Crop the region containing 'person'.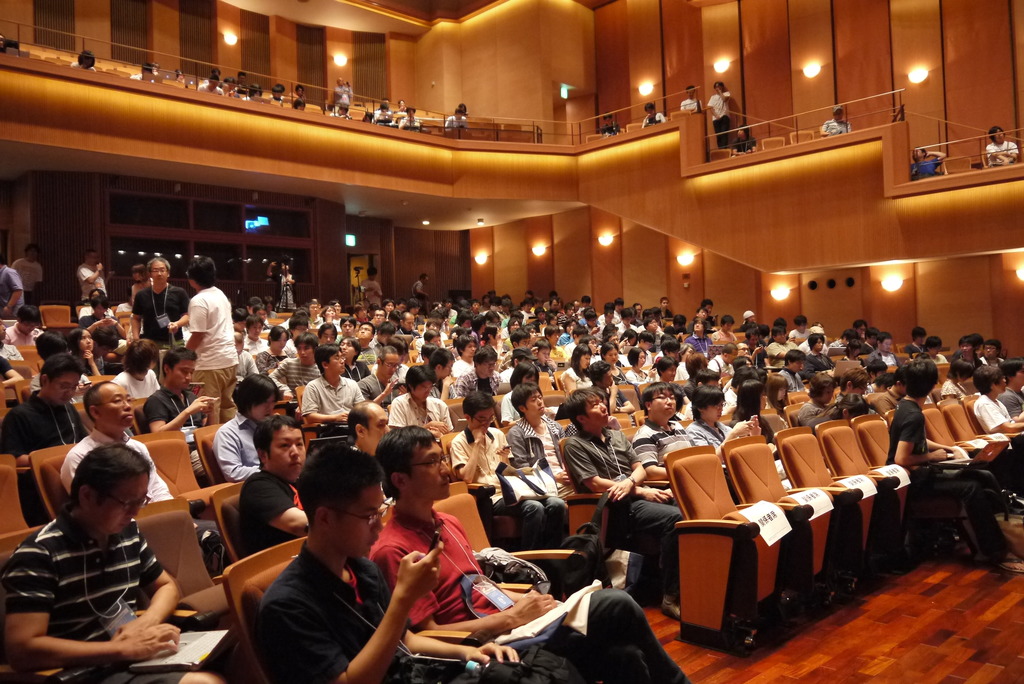
Crop region: x1=264, y1=261, x2=294, y2=312.
